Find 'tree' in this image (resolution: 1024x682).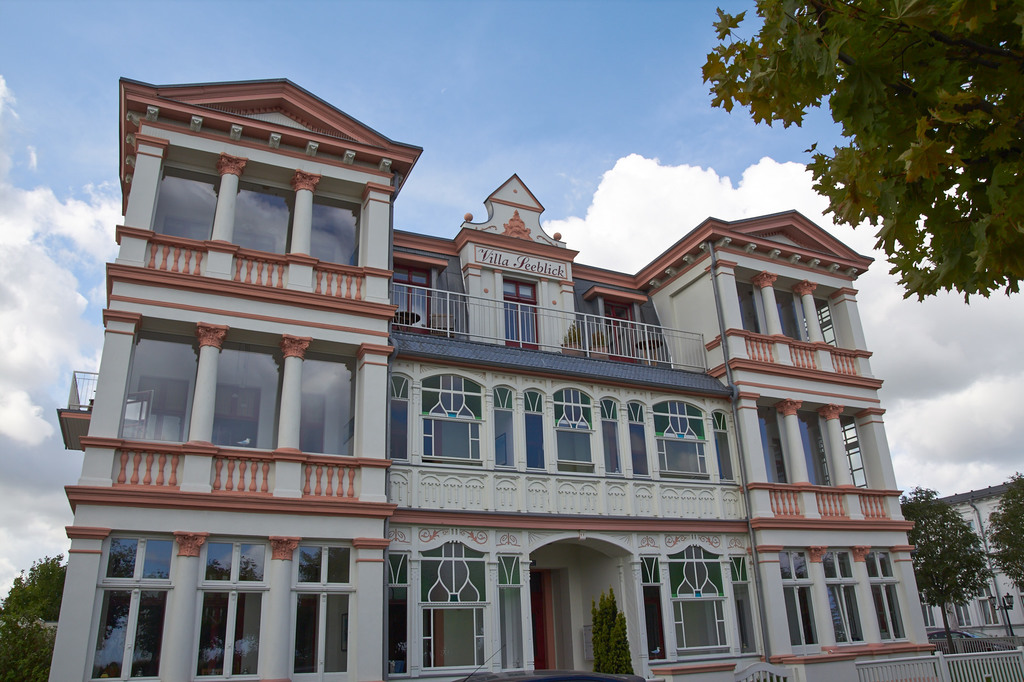
[919, 467, 1008, 647].
